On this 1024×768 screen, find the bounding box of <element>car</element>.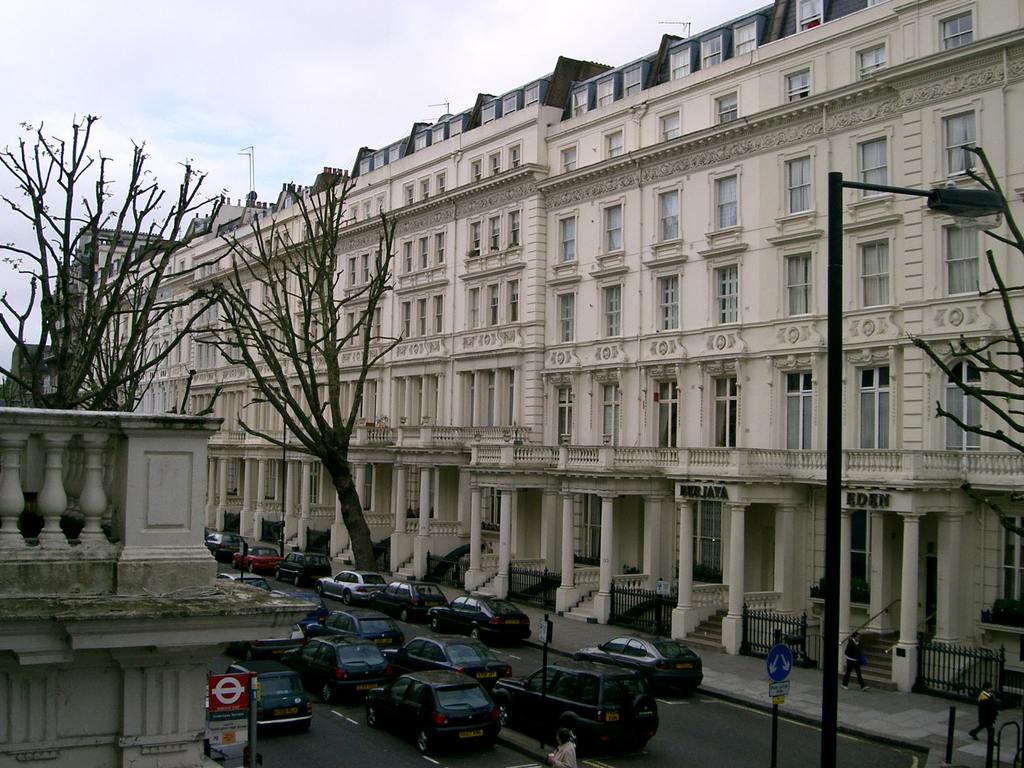
Bounding box: x1=214, y1=569, x2=273, y2=593.
